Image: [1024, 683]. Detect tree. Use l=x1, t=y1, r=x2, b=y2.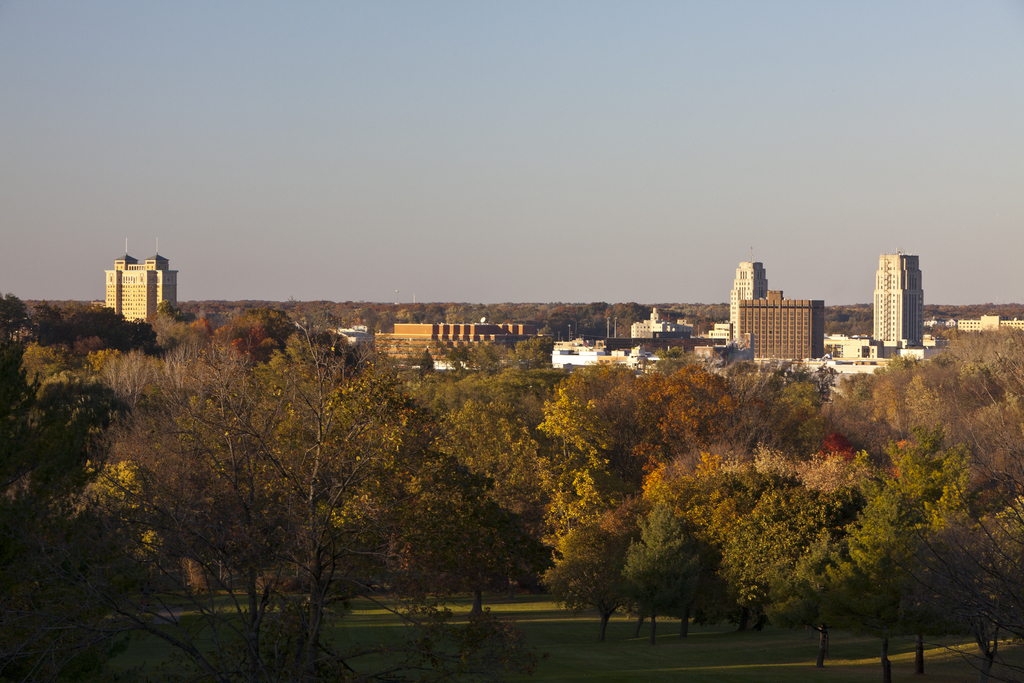
l=907, t=486, r=1023, b=667.
